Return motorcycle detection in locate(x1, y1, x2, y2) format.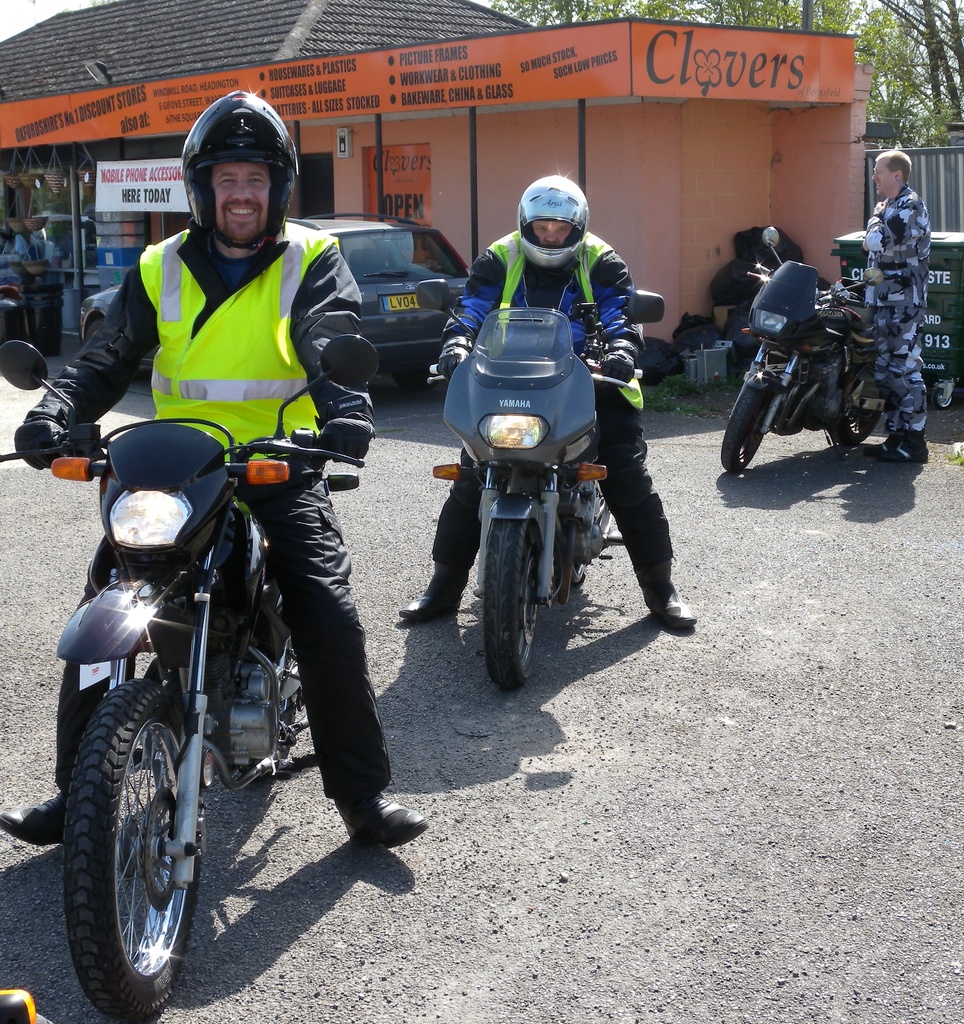
locate(8, 333, 373, 1021).
